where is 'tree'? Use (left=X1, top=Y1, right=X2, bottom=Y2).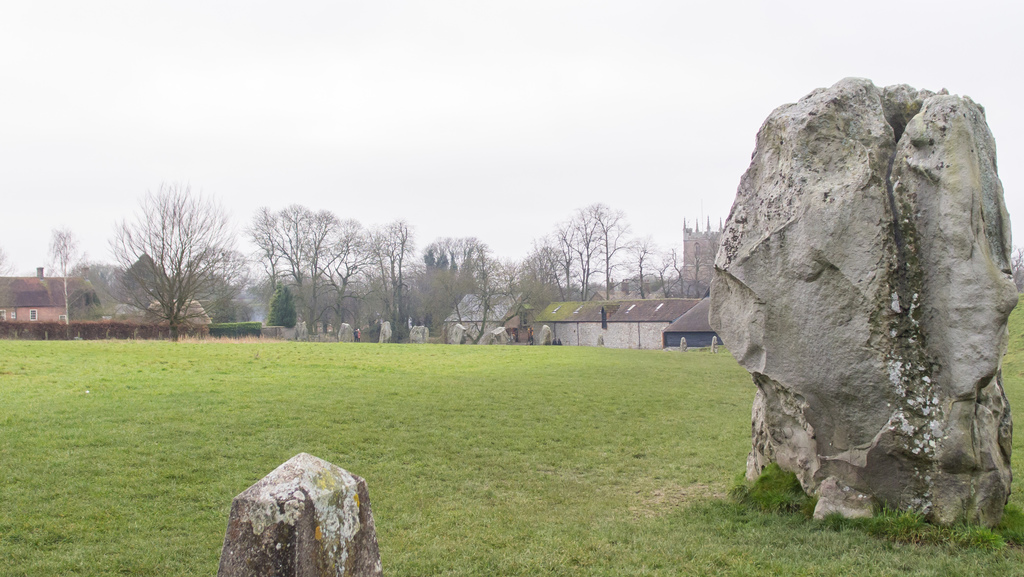
(left=109, top=183, right=243, bottom=354).
